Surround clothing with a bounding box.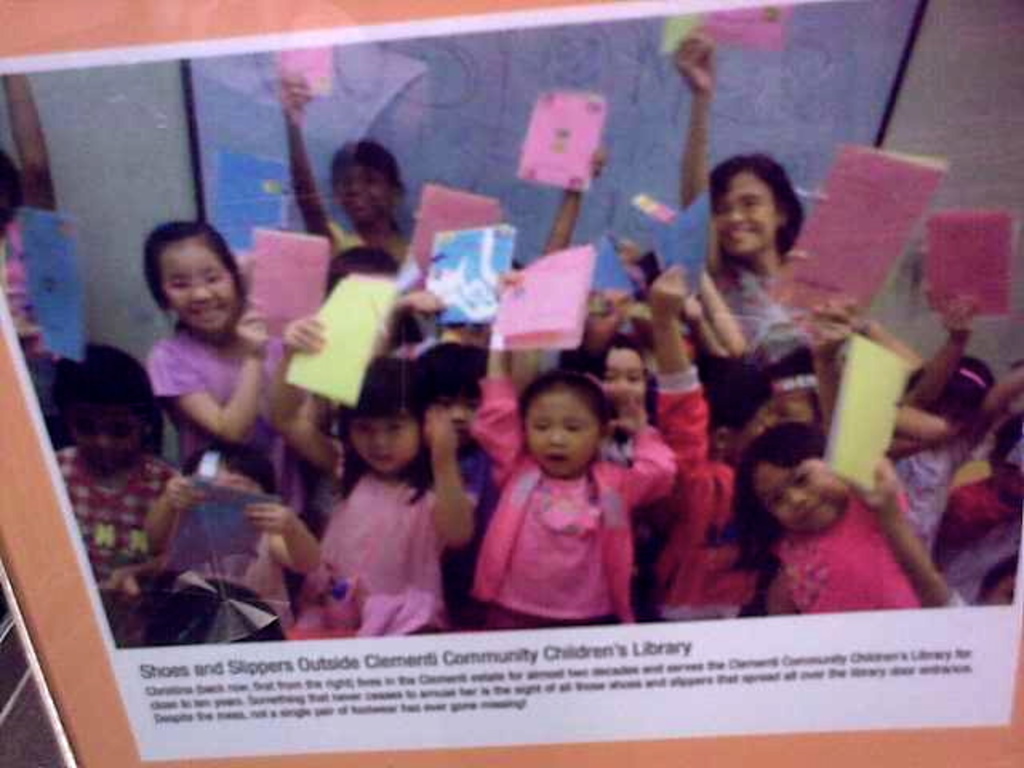
bbox=[645, 358, 765, 626].
